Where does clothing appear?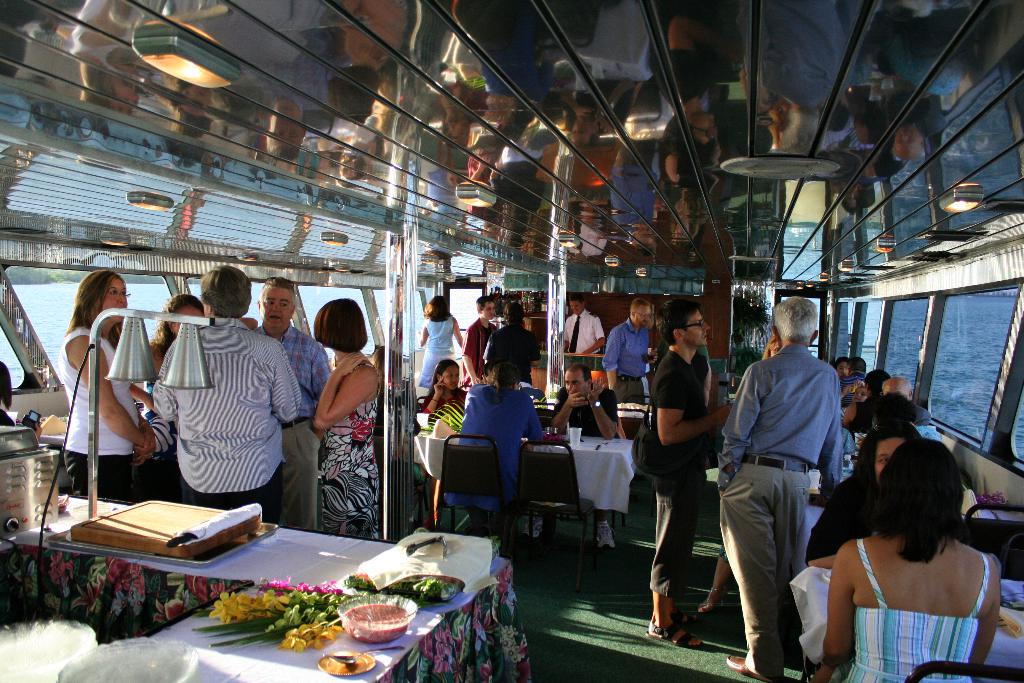
Appears at detection(255, 318, 330, 528).
